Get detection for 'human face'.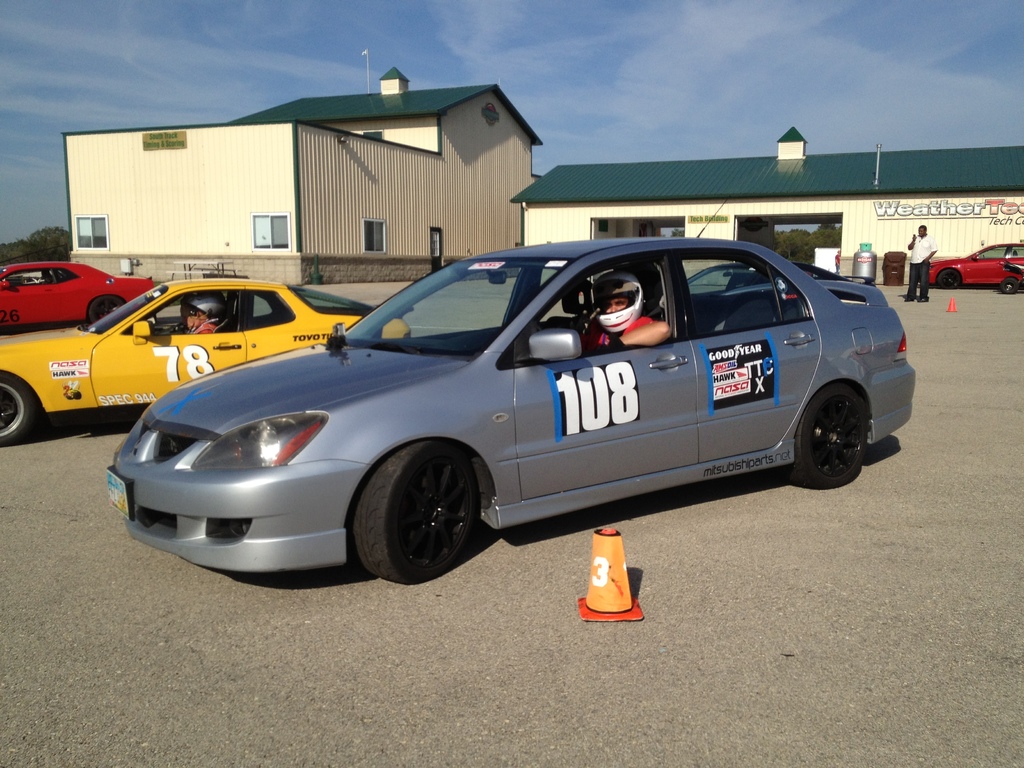
Detection: <bbox>187, 305, 202, 330</bbox>.
